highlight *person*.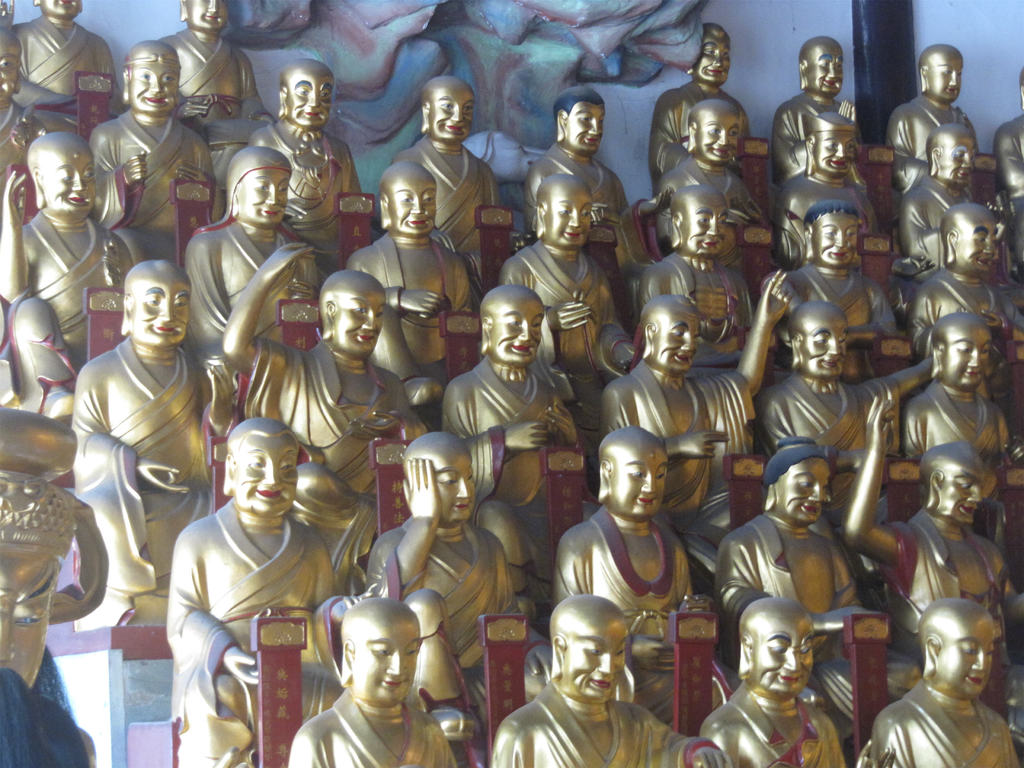
Highlighted region: pyautogui.locateOnScreen(895, 123, 1016, 280).
